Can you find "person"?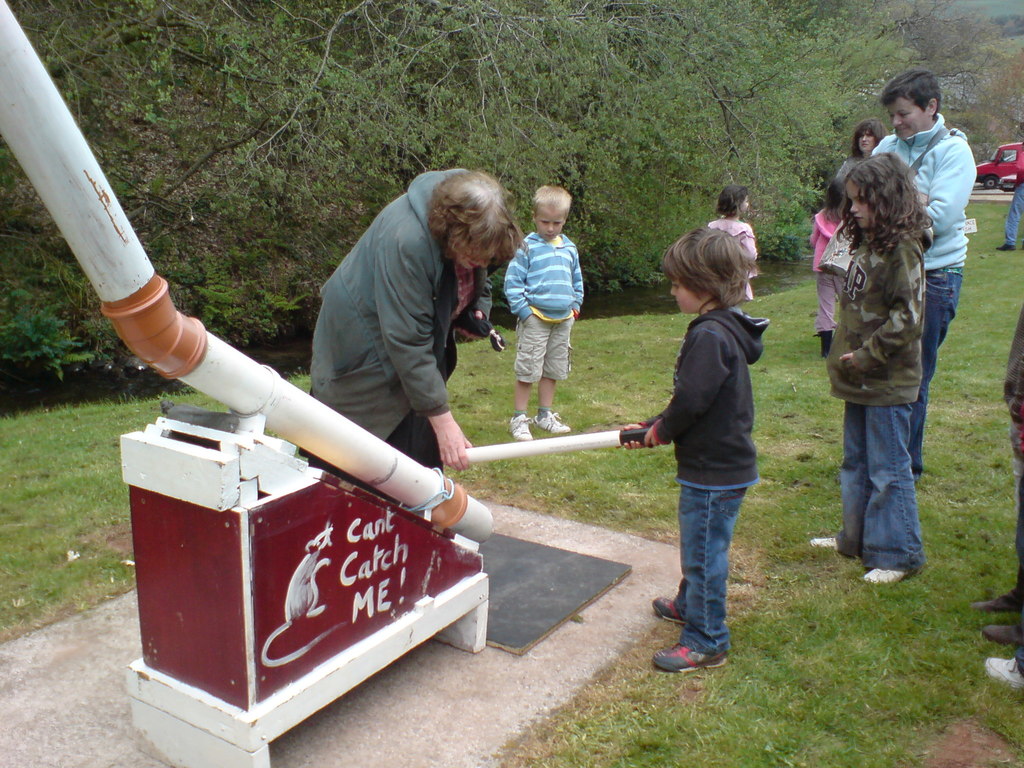
Yes, bounding box: <box>835,117,890,191</box>.
